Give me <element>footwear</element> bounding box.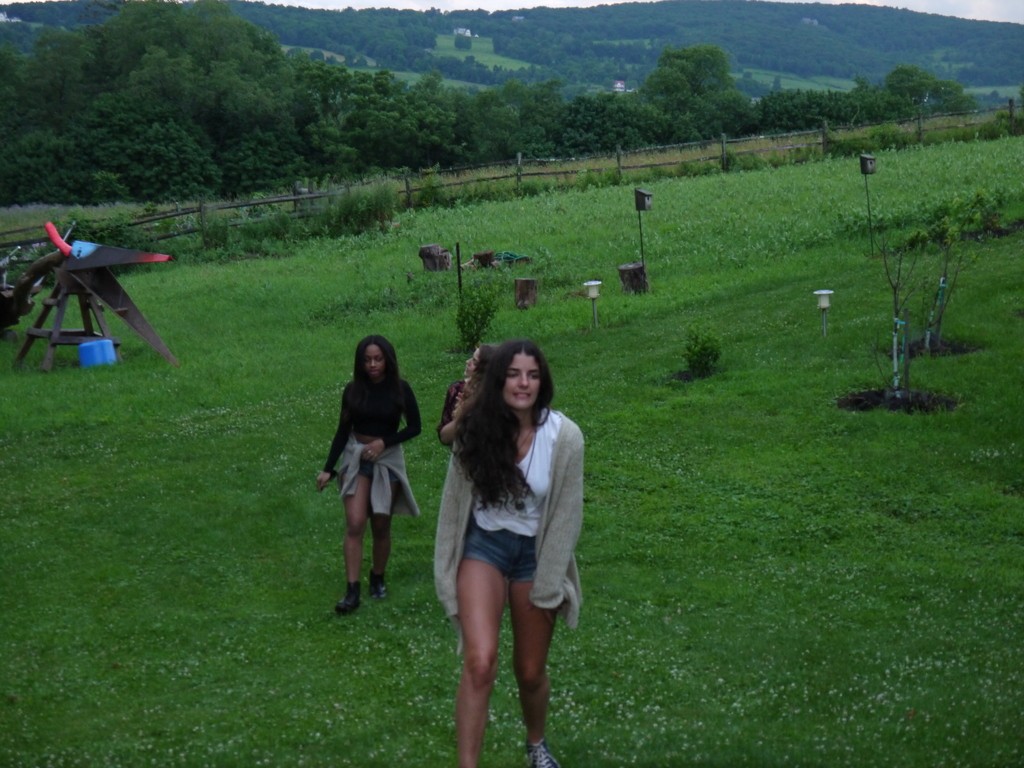
<region>371, 564, 392, 602</region>.
